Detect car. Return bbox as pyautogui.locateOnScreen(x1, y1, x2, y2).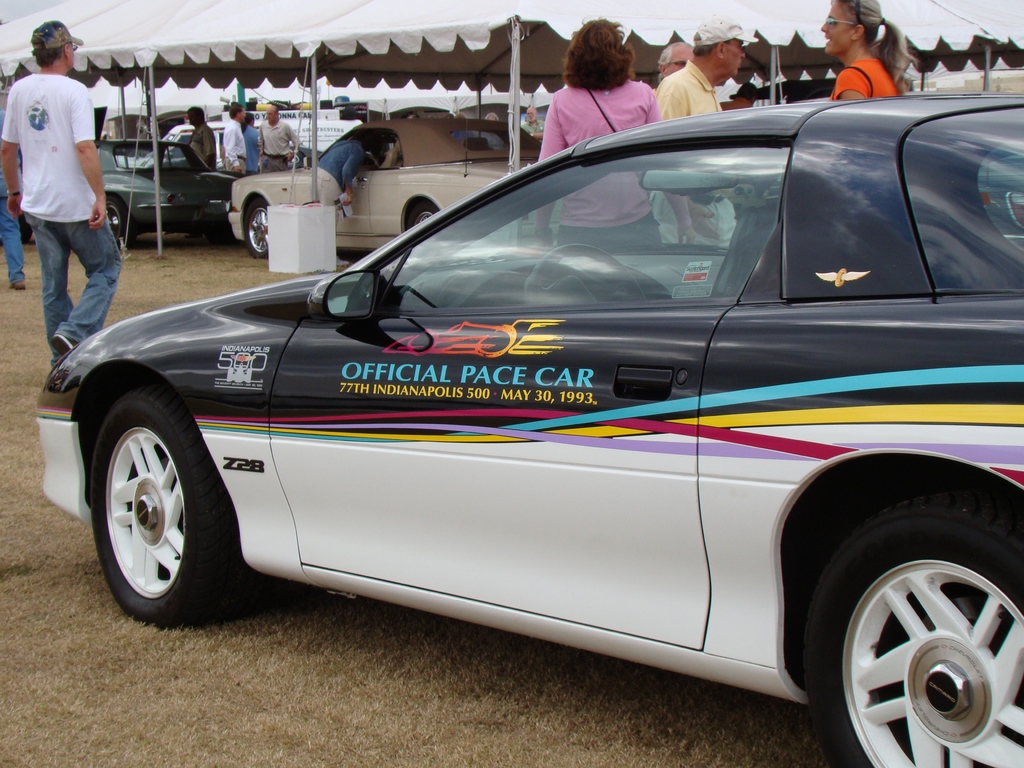
pyautogui.locateOnScreen(212, 113, 543, 262).
